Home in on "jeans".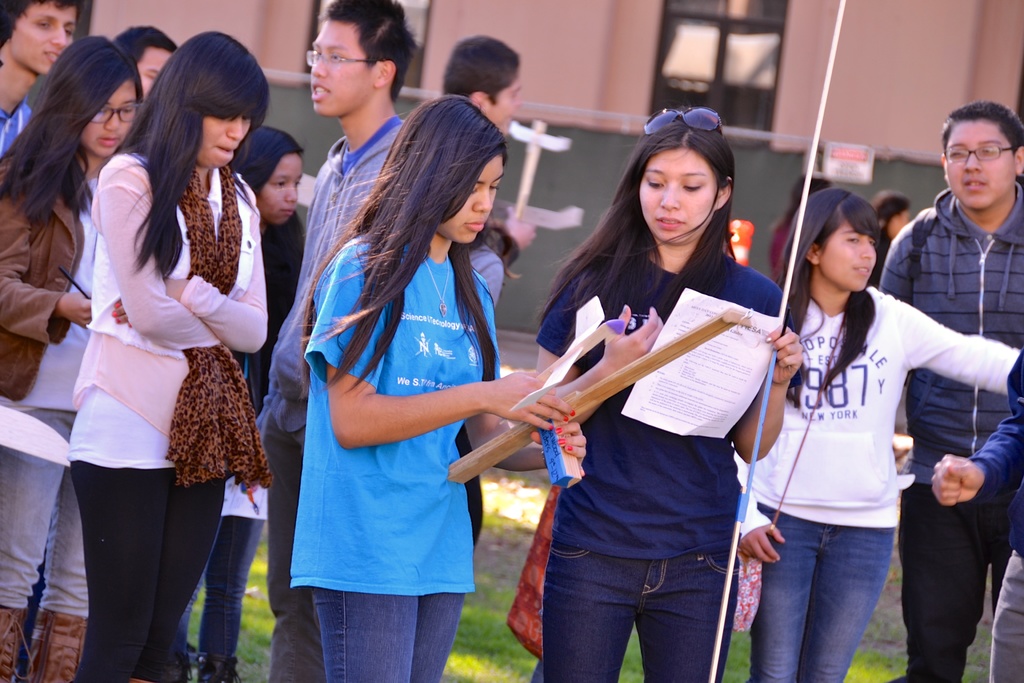
Homed in at bbox(174, 511, 261, 657).
